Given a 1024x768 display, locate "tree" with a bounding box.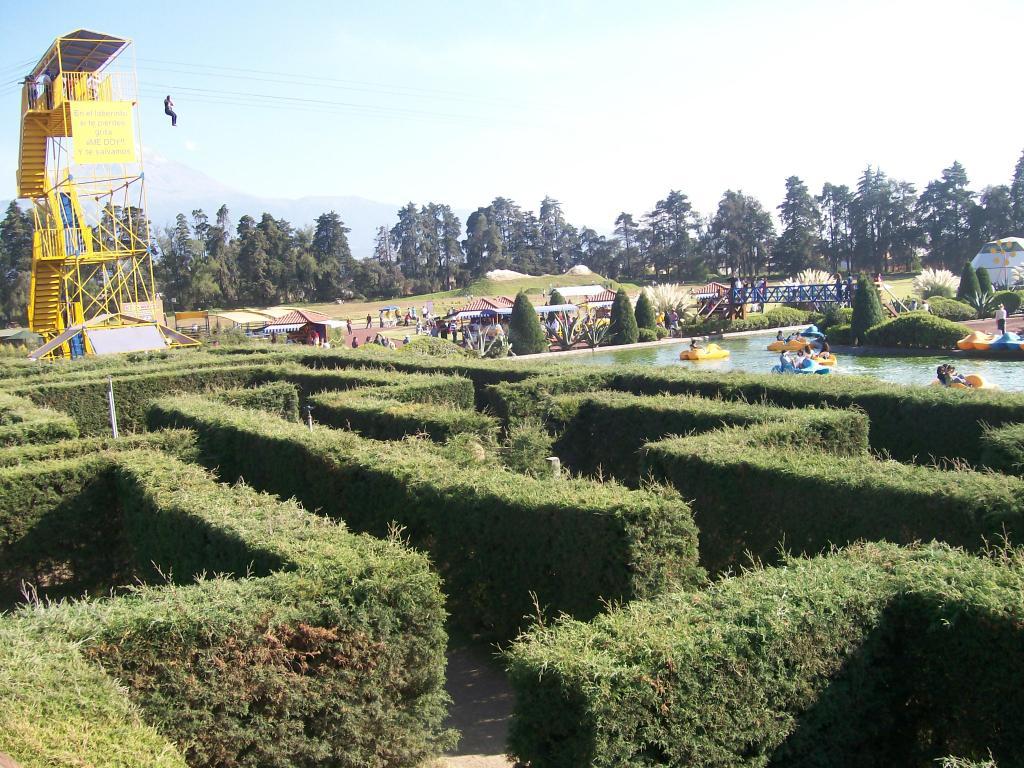
Located: bbox=[639, 207, 668, 277].
